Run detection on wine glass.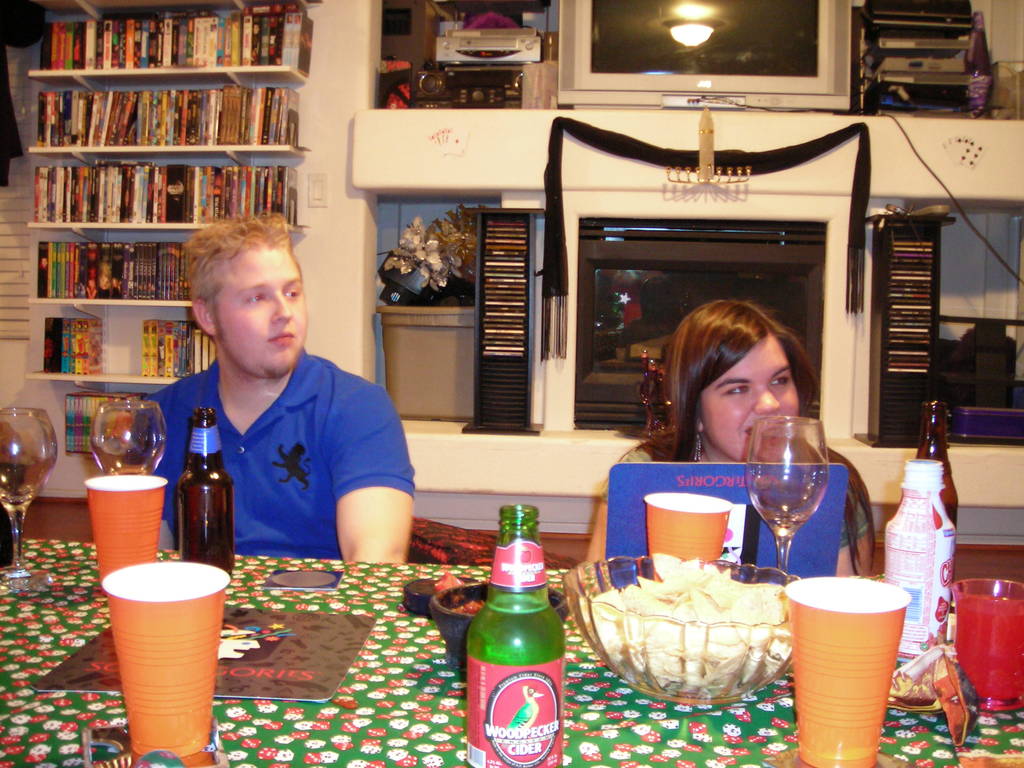
Result: left=742, top=413, right=830, bottom=573.
